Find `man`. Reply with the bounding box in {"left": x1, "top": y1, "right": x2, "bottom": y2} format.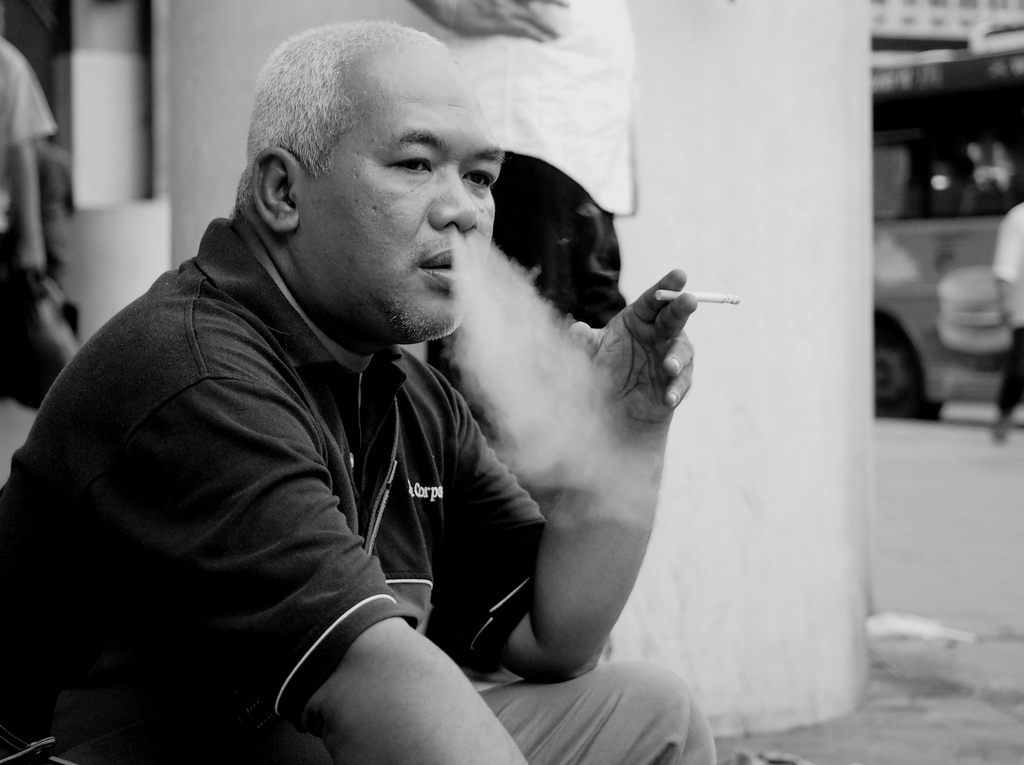
{"left": 0, "top": 19, "right": 718, "bottom": 763}.
